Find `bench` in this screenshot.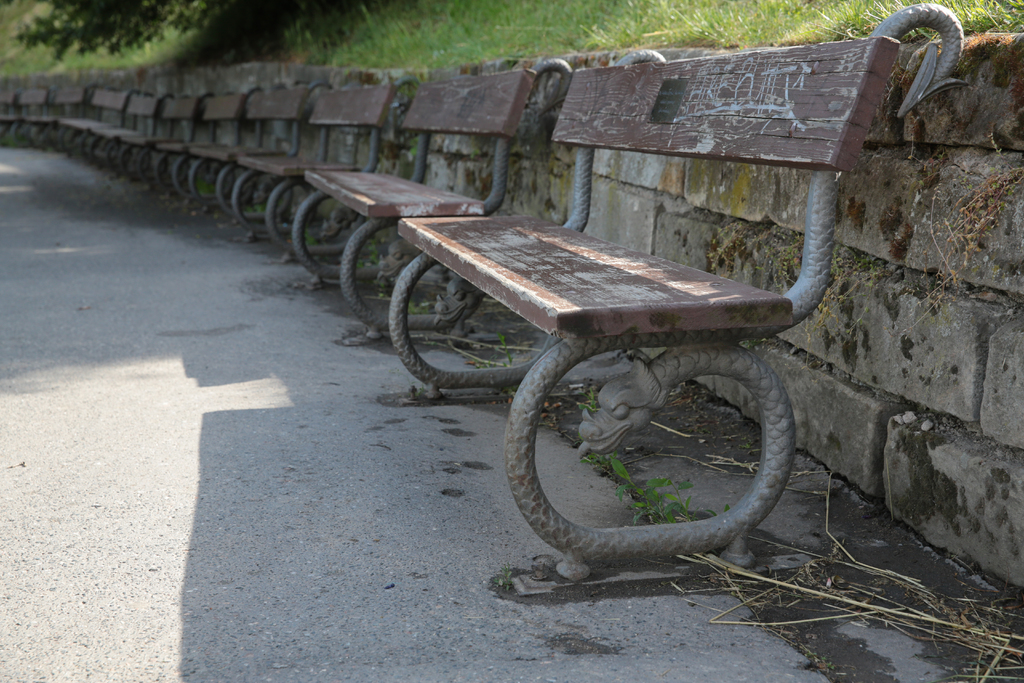
The bounding box for `bench` is bbox=[136, 90, 206, 178].
